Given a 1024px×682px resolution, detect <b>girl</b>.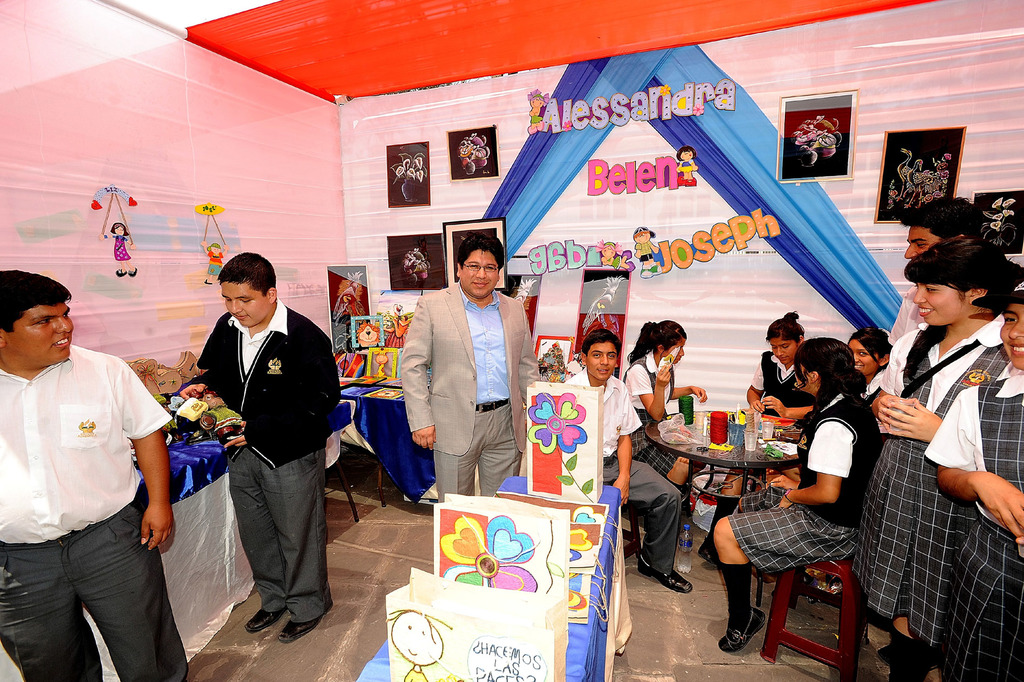
select_region(96, 222, 138, 278).
